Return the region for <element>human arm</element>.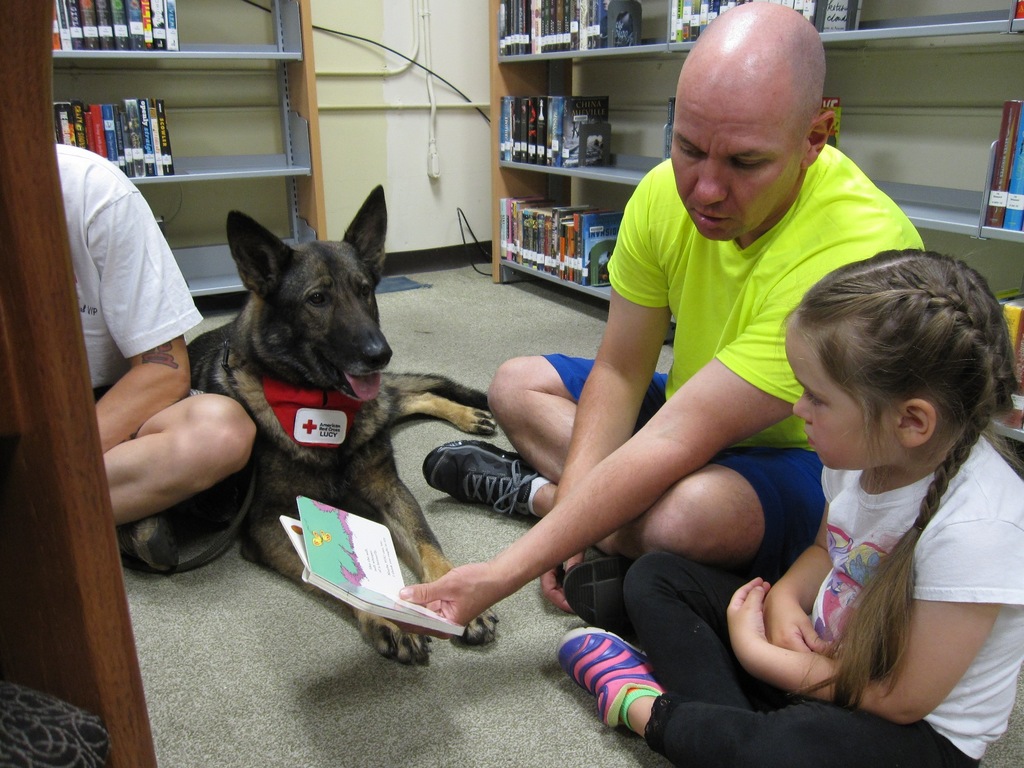
<bbox>401, 271, 825, 625</bbox>.
